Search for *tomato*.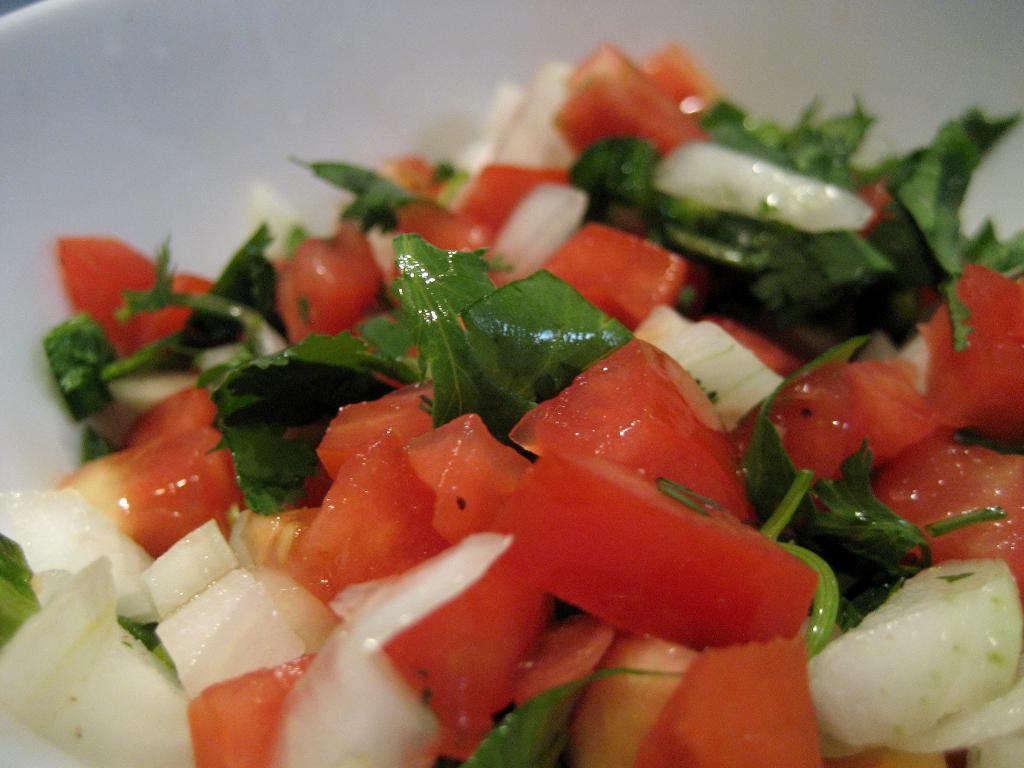
Found at (left=568, top=634, right=821, bottom=767).
